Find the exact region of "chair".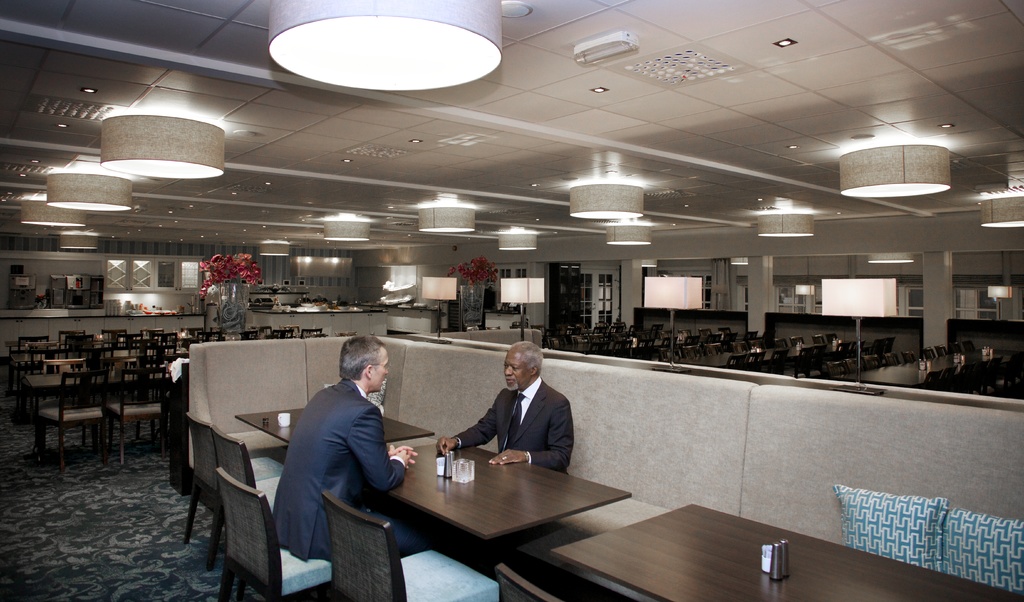
Exact region: [x1=321, y1=485, x2=502, y2=601].
